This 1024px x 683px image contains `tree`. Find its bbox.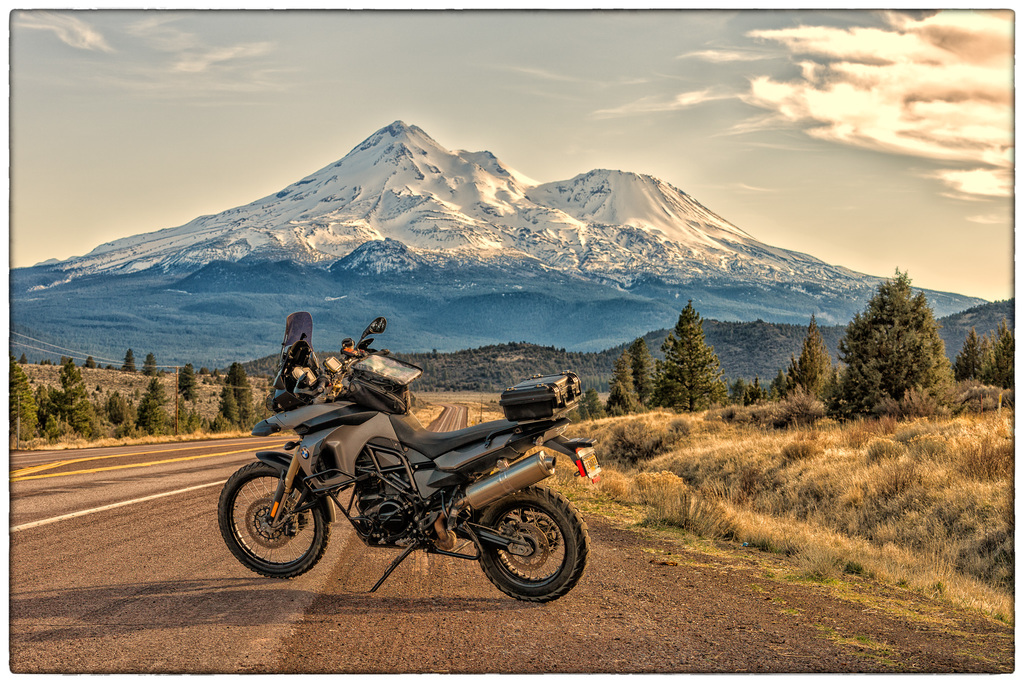
left=741, top=315, right=842, bottom=420.
